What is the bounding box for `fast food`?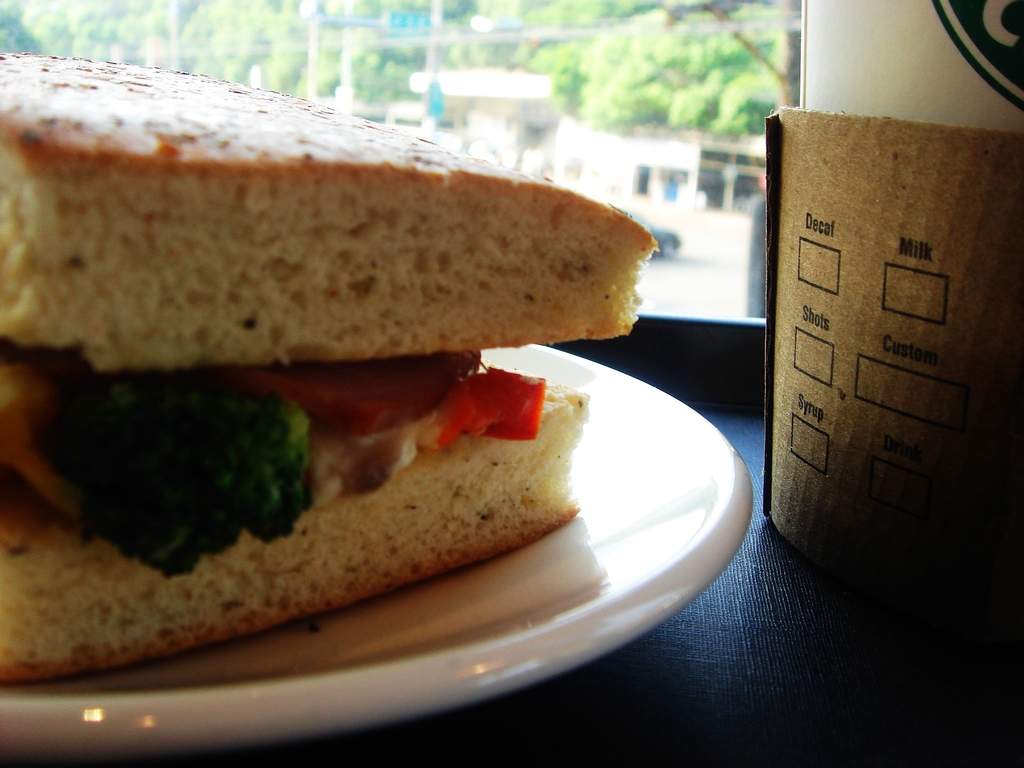
pyautogui.locateOnScreen(6, 103, 703, 664).
